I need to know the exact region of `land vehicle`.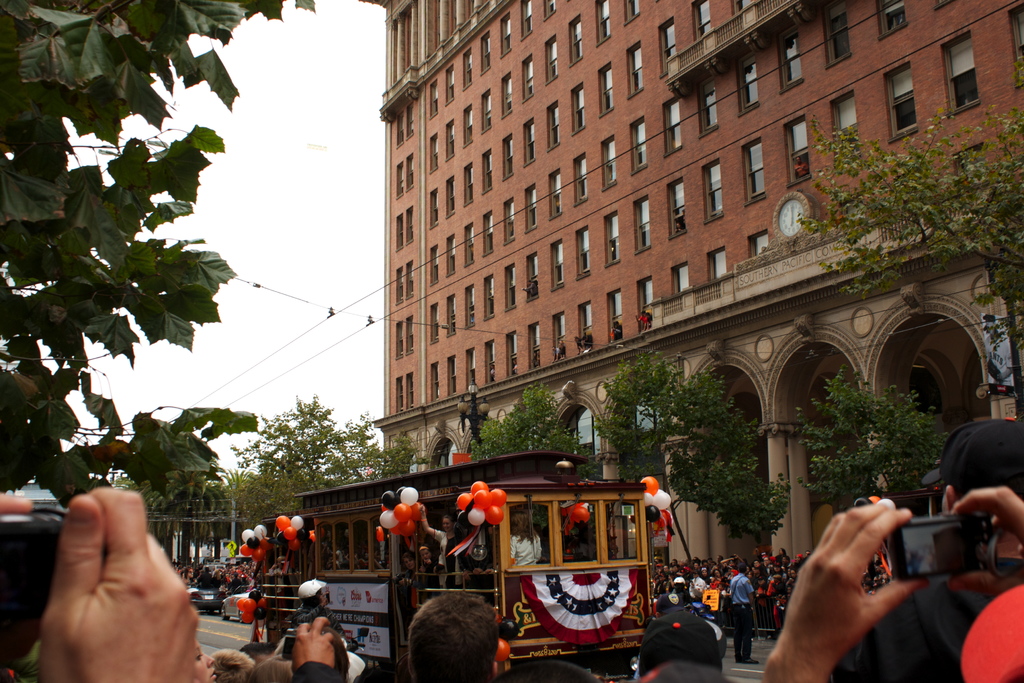
Region: <region>188, 582, 228, 616</region>.
